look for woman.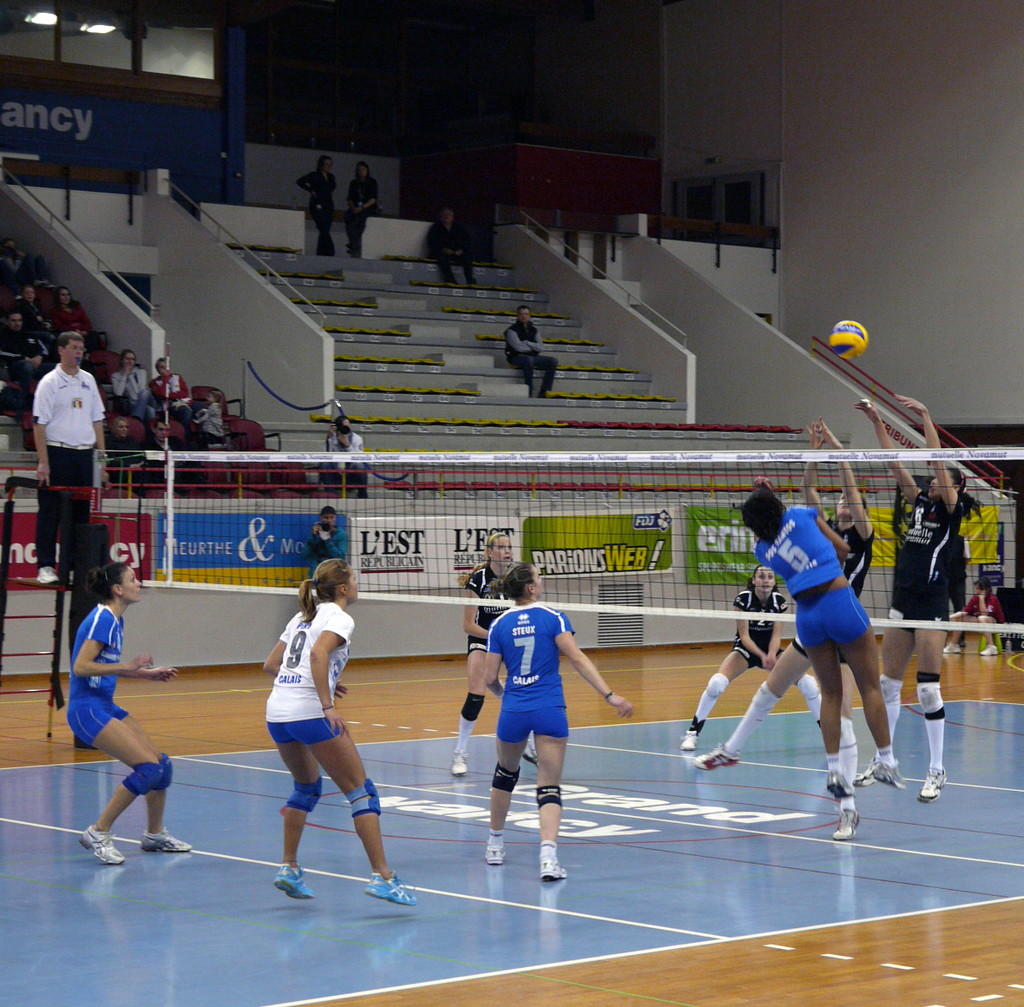
Found: (left=681, top=563, right=832, bottom=750).
